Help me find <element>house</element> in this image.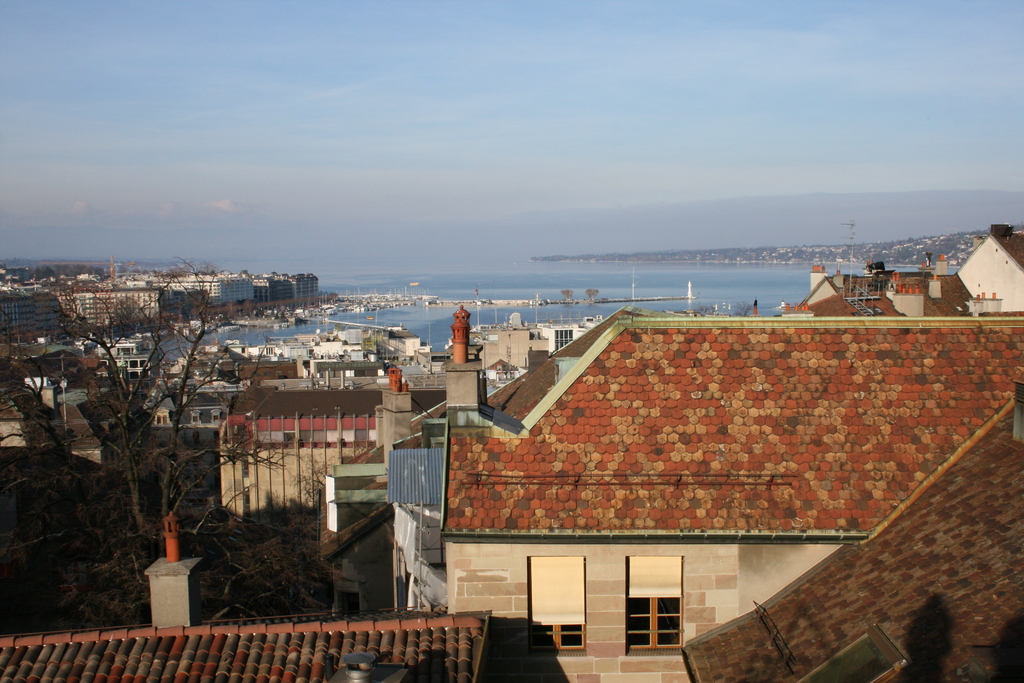
Found it: l=0, t=438, r=140, b=649.
